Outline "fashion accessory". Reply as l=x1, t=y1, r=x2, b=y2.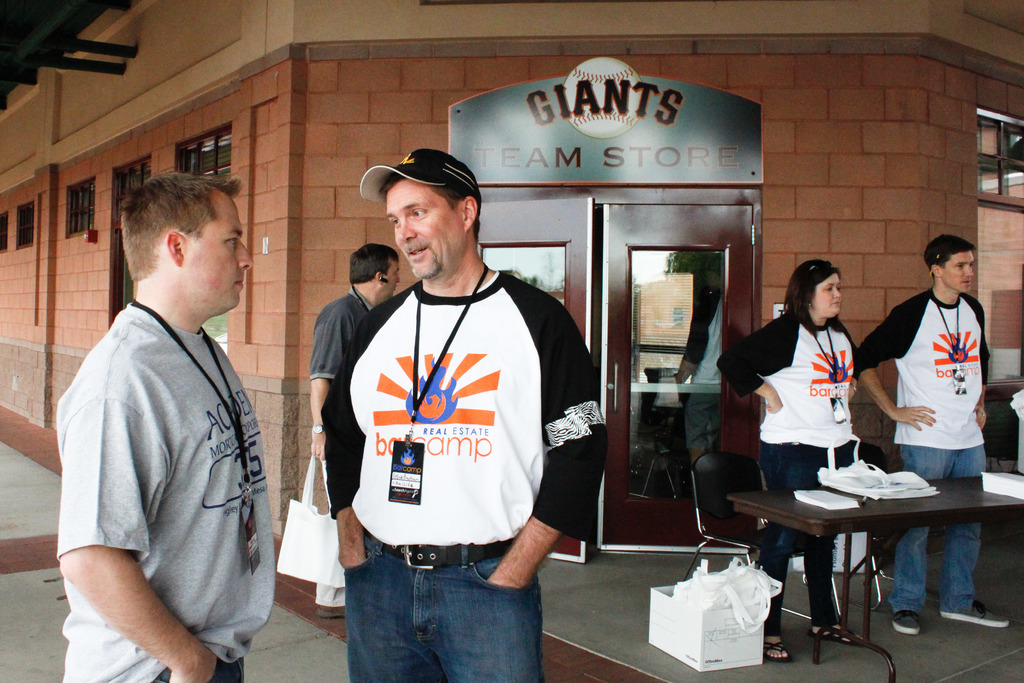
l=810, t=304, r=813, b=308.
